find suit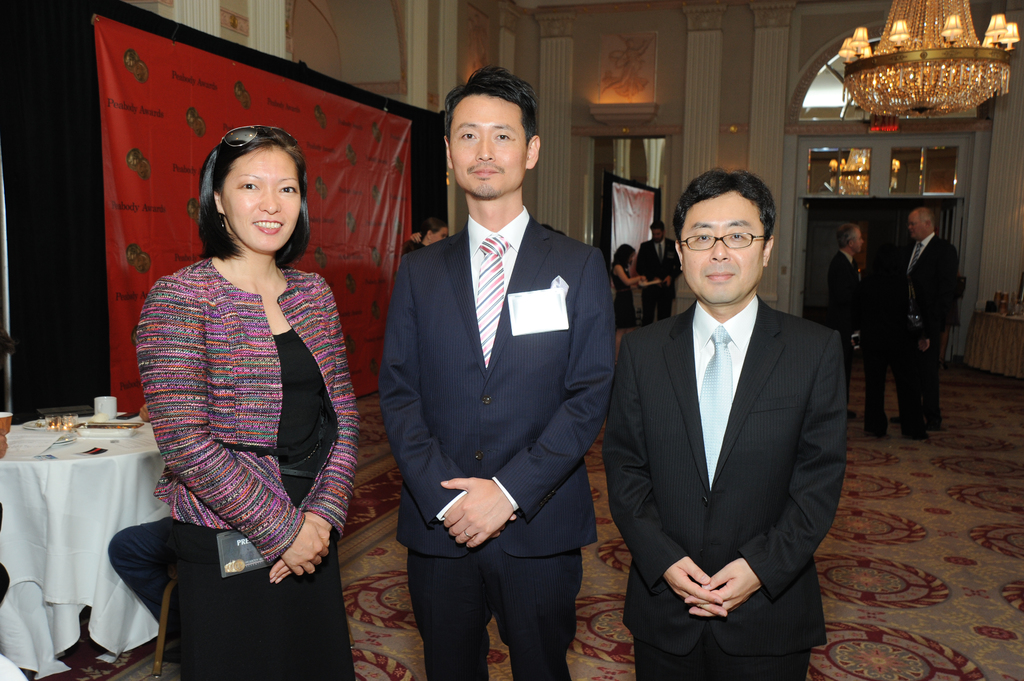
rect(635, 235, 682, 326)
